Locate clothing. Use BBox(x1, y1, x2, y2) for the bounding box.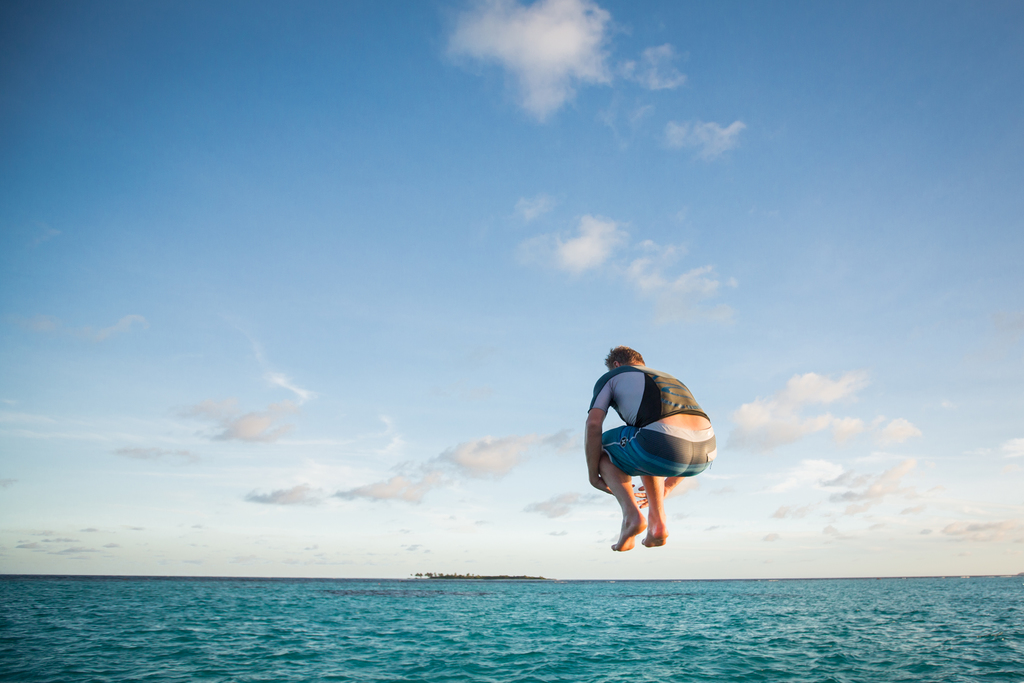
BBox(590, 361, 717, 528).
